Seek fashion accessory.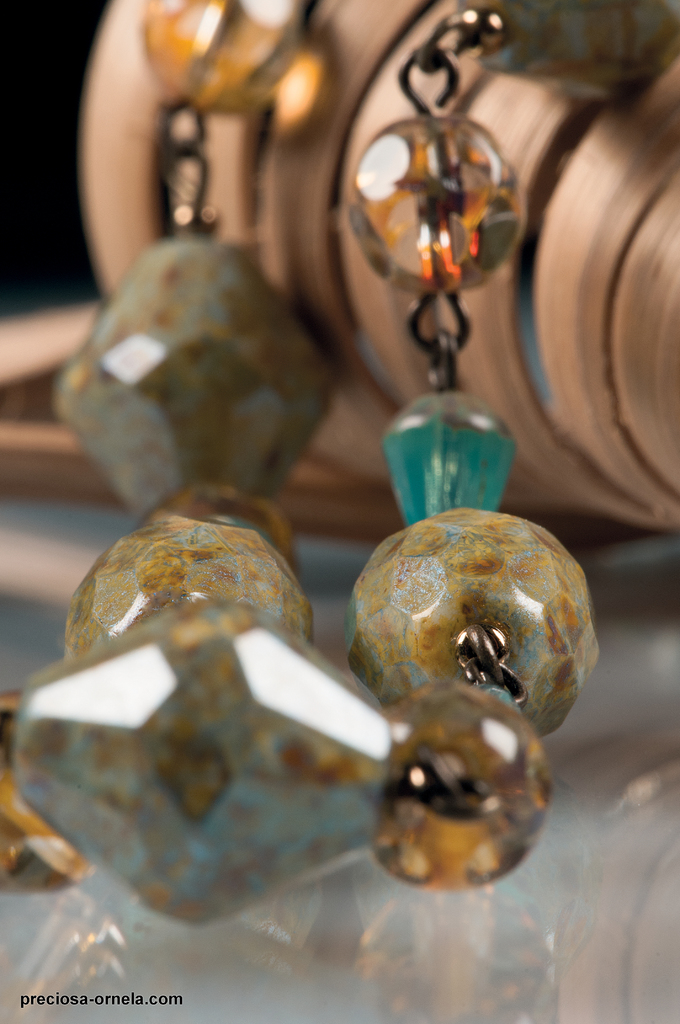
x1=334 y1=0 x2=603 y2=893.
